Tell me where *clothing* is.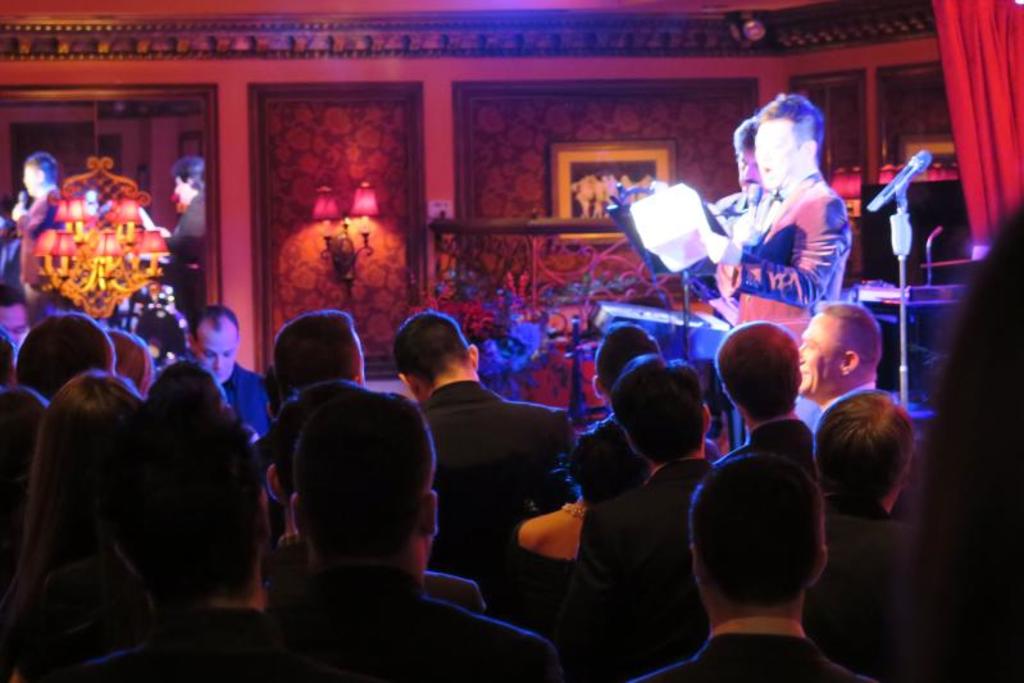
*clothing* is at [220, 360, 267, 437].
